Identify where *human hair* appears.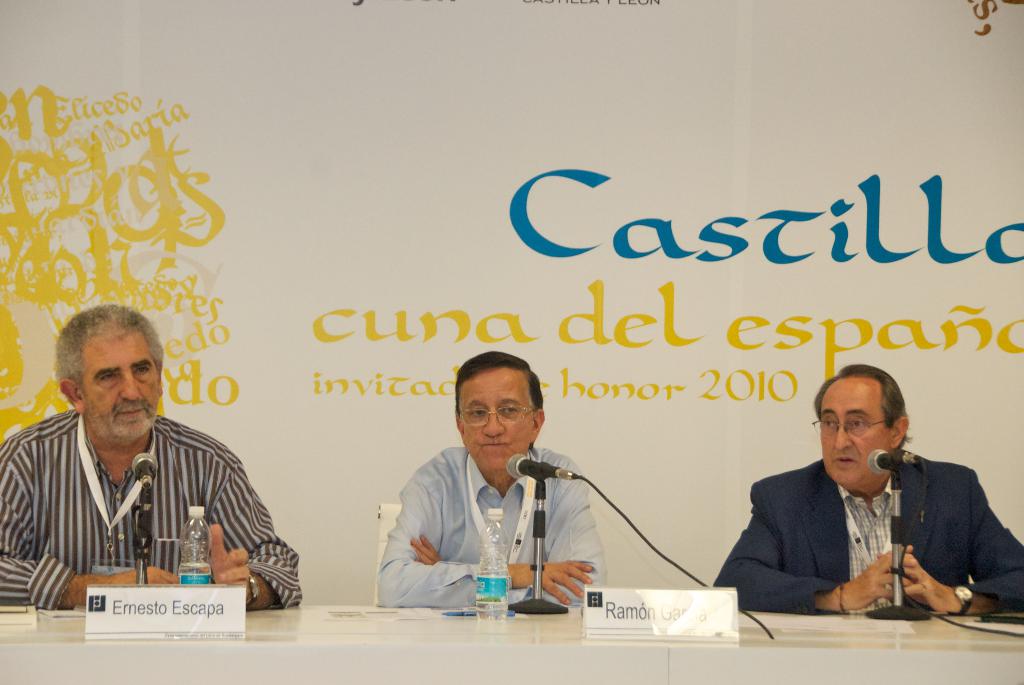
Appears at select_region(51, 315, 148, 414).
